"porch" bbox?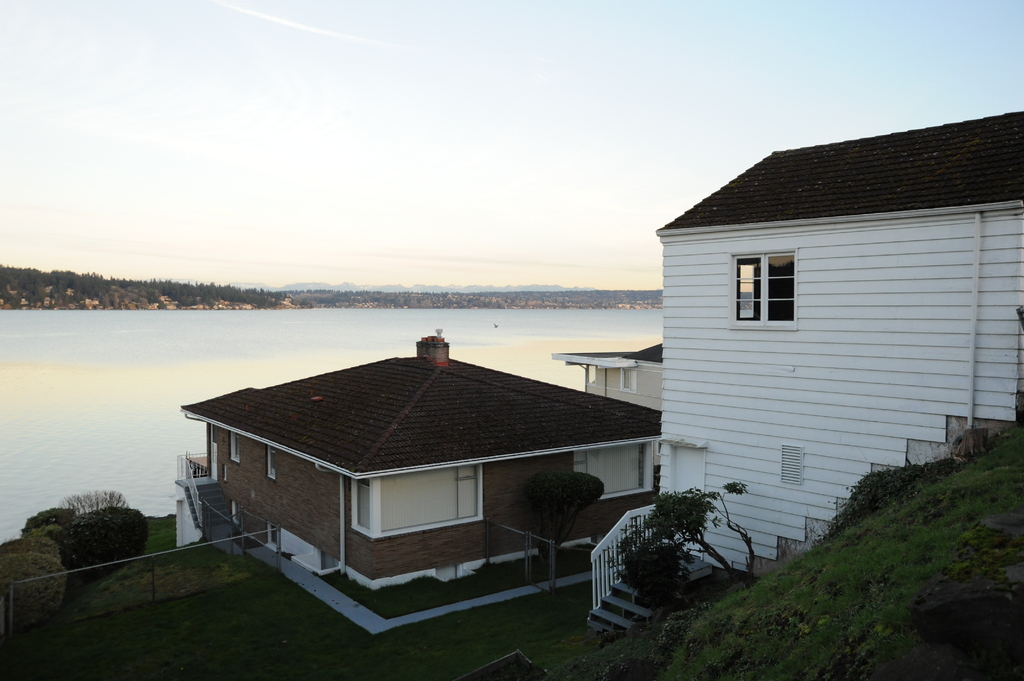
<region>173, 449, 208, 476</region>
